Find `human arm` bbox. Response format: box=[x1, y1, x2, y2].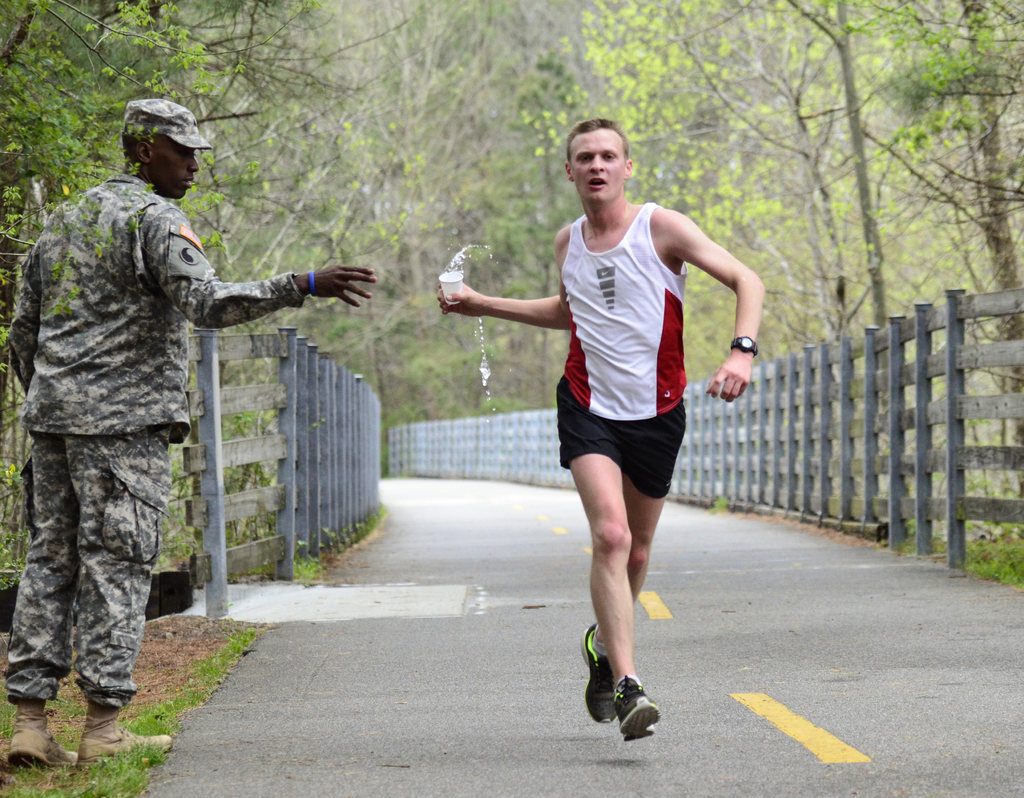
box=[678, 214, 763, 364].
